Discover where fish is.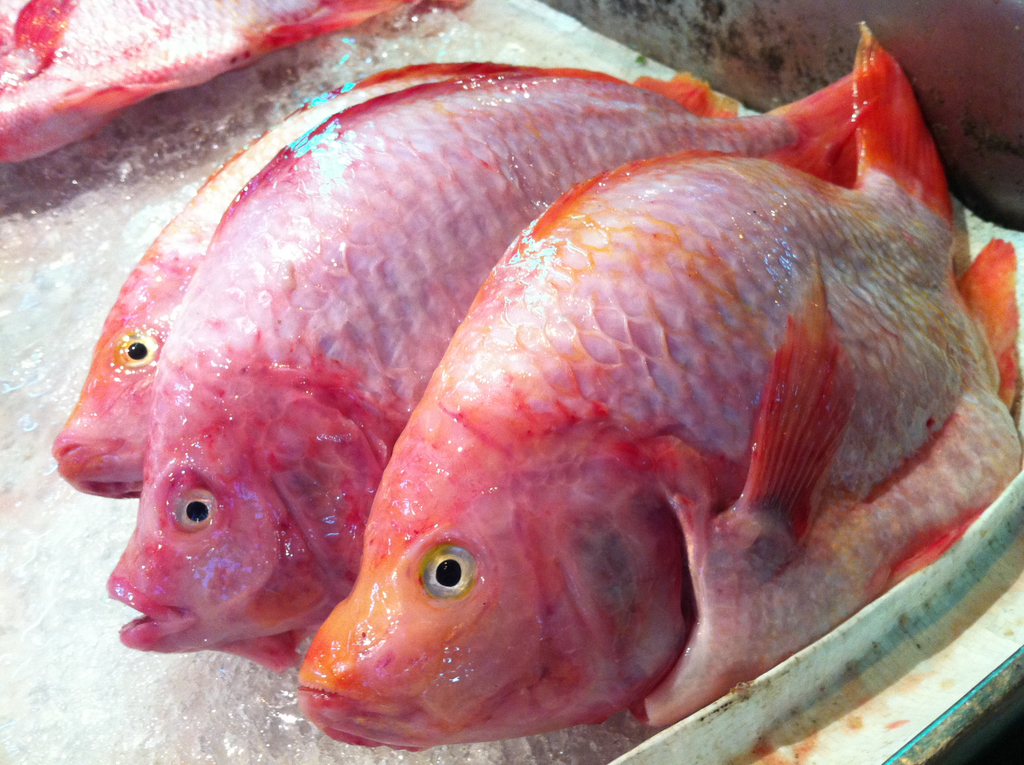
Discovered at 640 249 1023 728.
